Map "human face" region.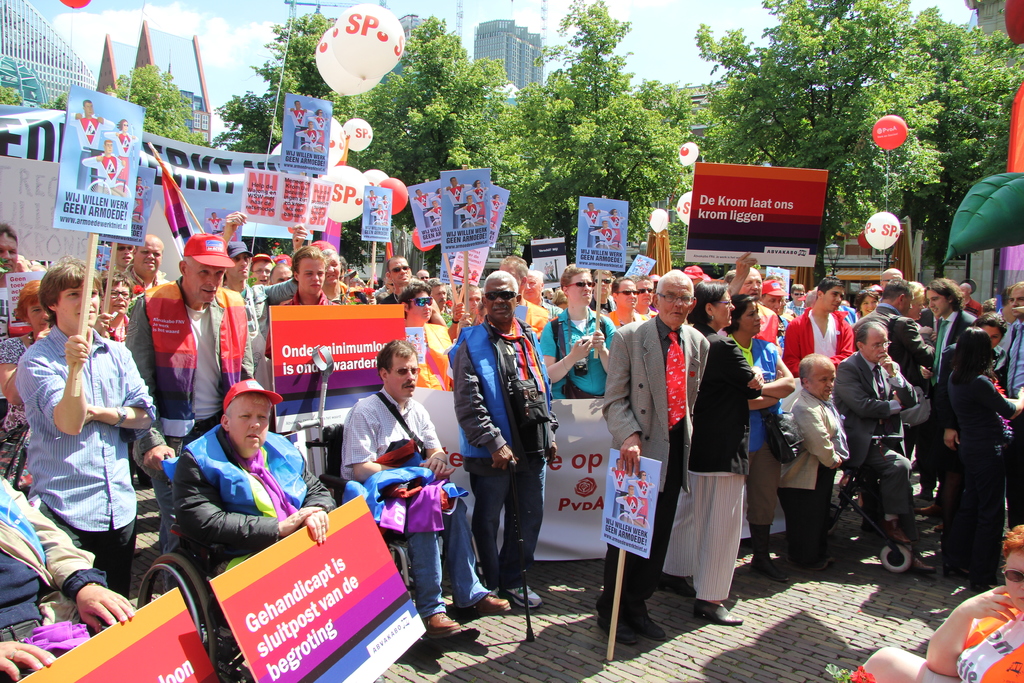
Mapped to {"left": 184, "top": 257, "right": 224, "bottom": 300}.
